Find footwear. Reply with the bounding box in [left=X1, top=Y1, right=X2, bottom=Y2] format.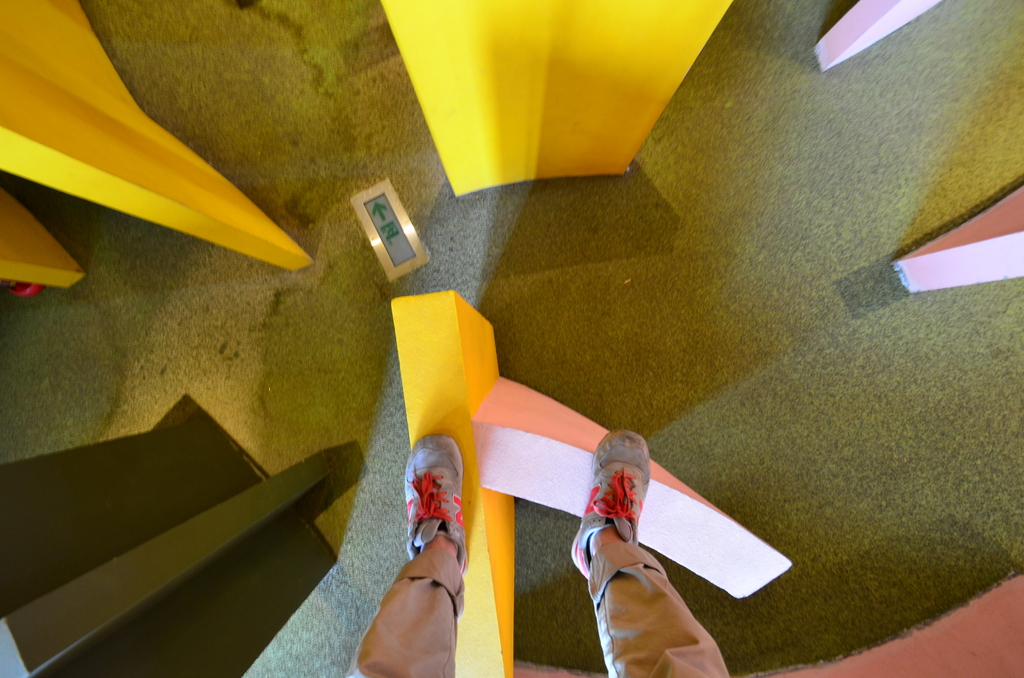
[left=404, top=435, right=467, bottom=574].
